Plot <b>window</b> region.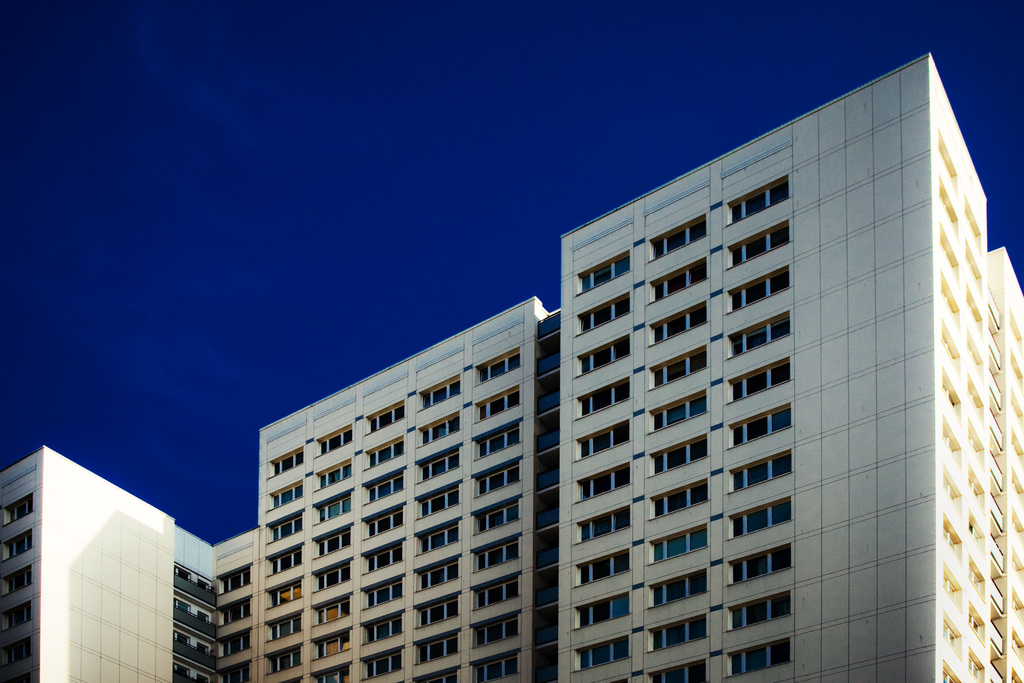
Plotted at <box>732,400,790,445</box>.
